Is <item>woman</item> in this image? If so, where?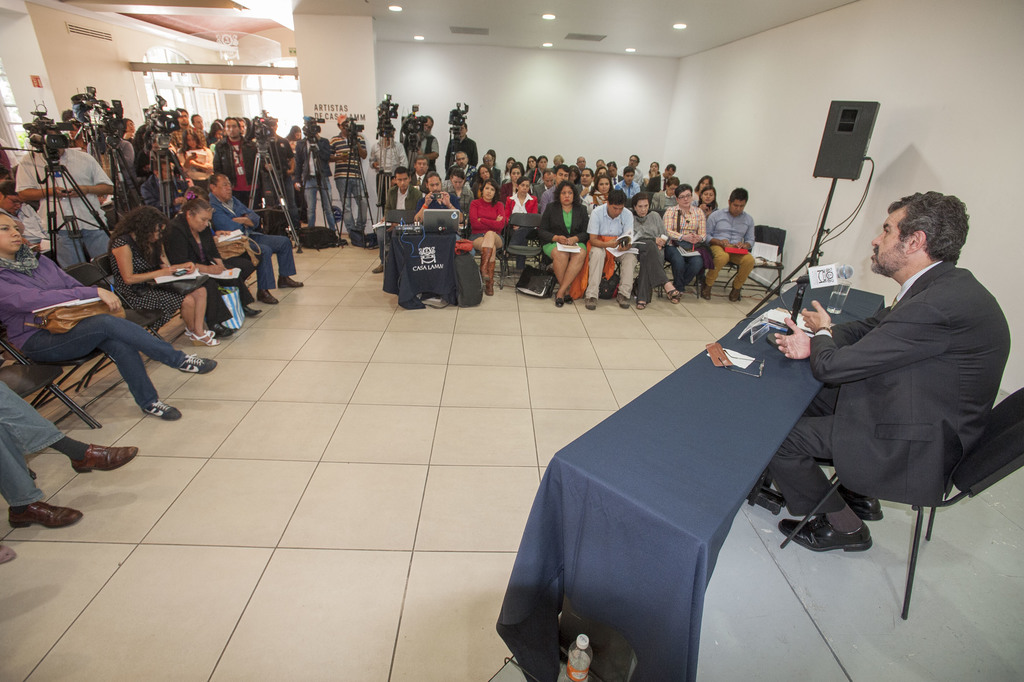
Yes, at (left=201, top=116, right=227, bottom=147).
